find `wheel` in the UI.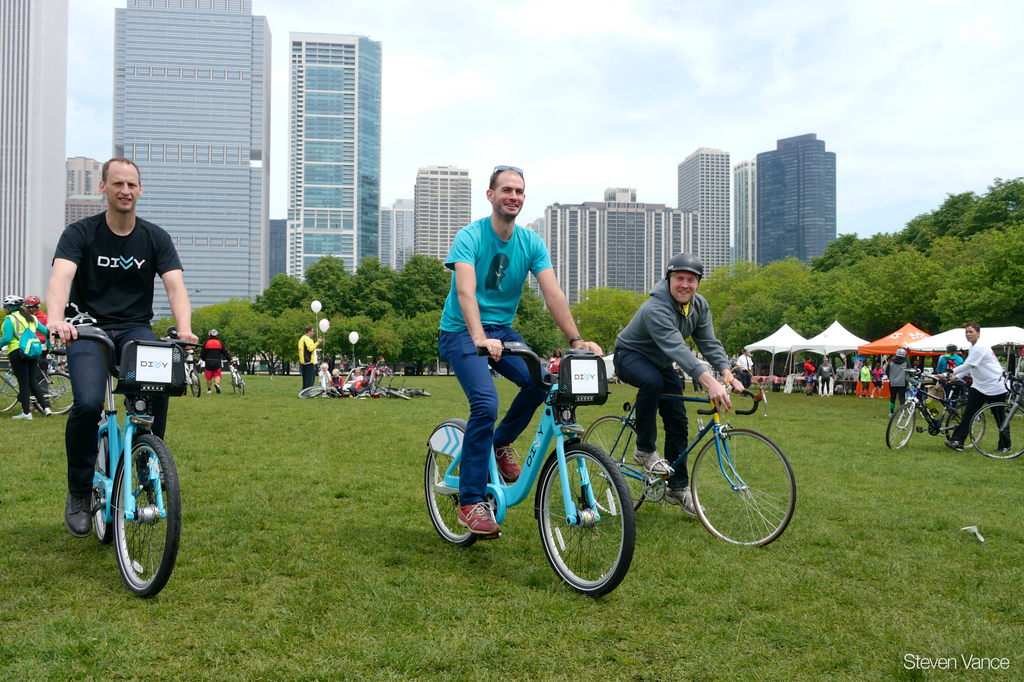
UI element at <box>542,450,641,598</box>.
